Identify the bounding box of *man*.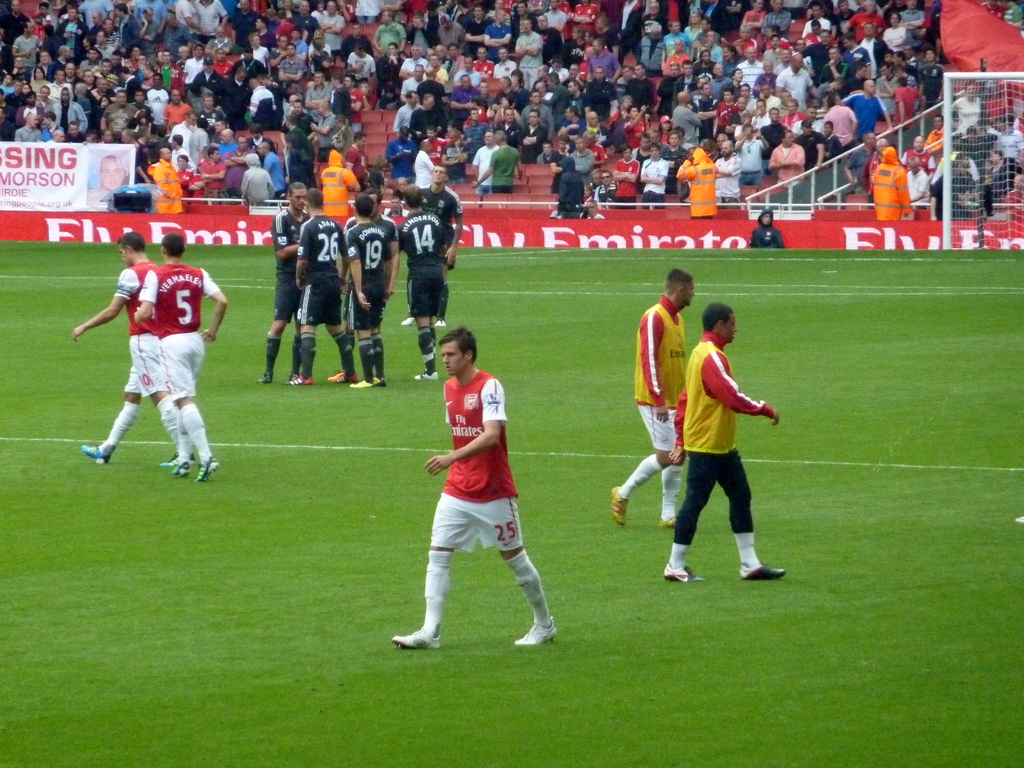
crop(295, 188, 355, 390).
